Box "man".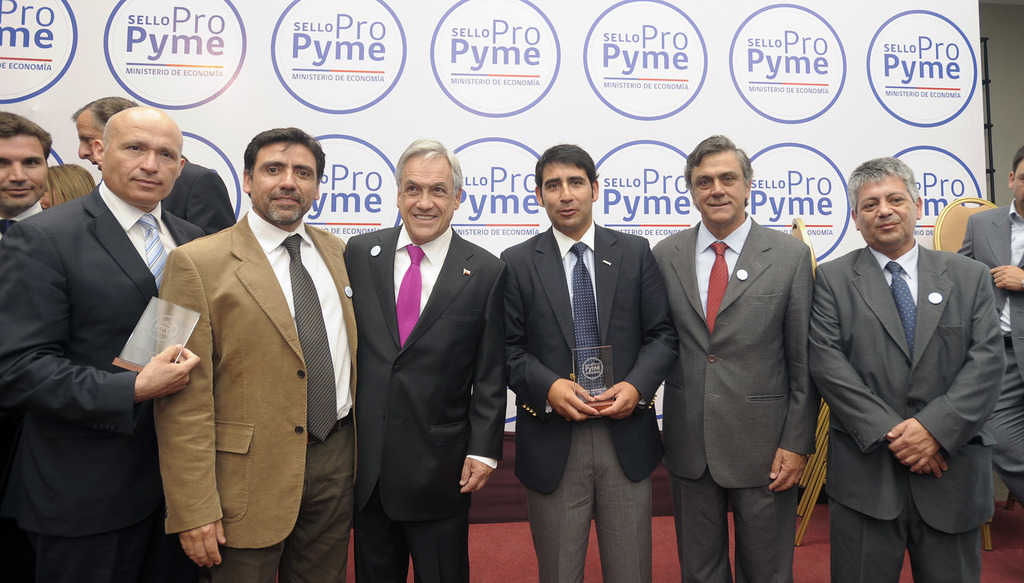
<box>0,99,49,237</box>.
